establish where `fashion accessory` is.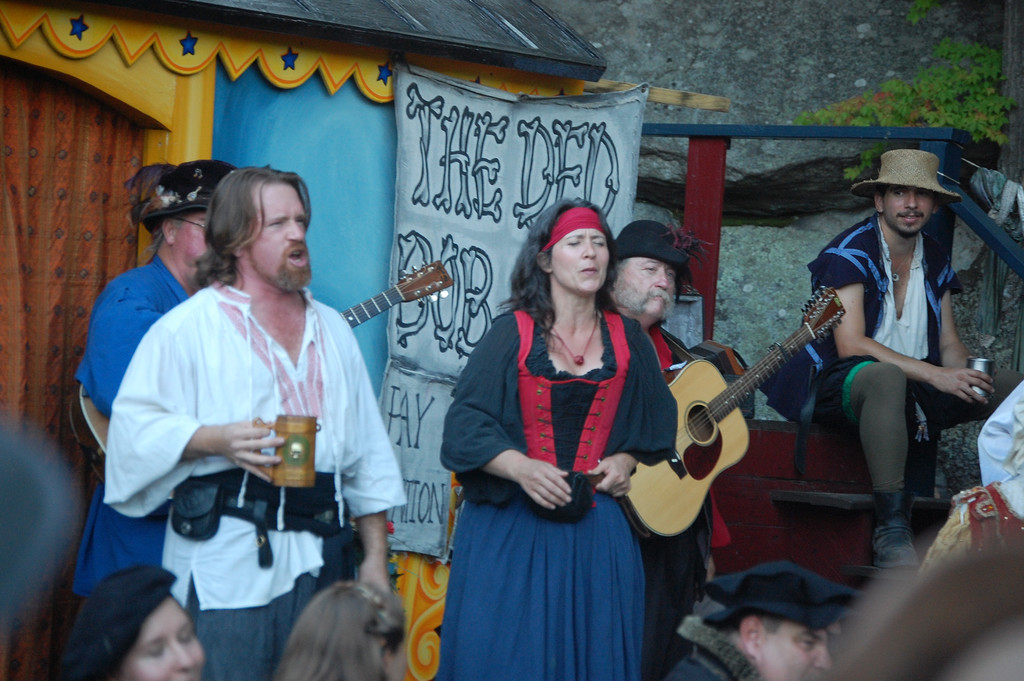
Established at select_region(541, 208, 602, 254).
